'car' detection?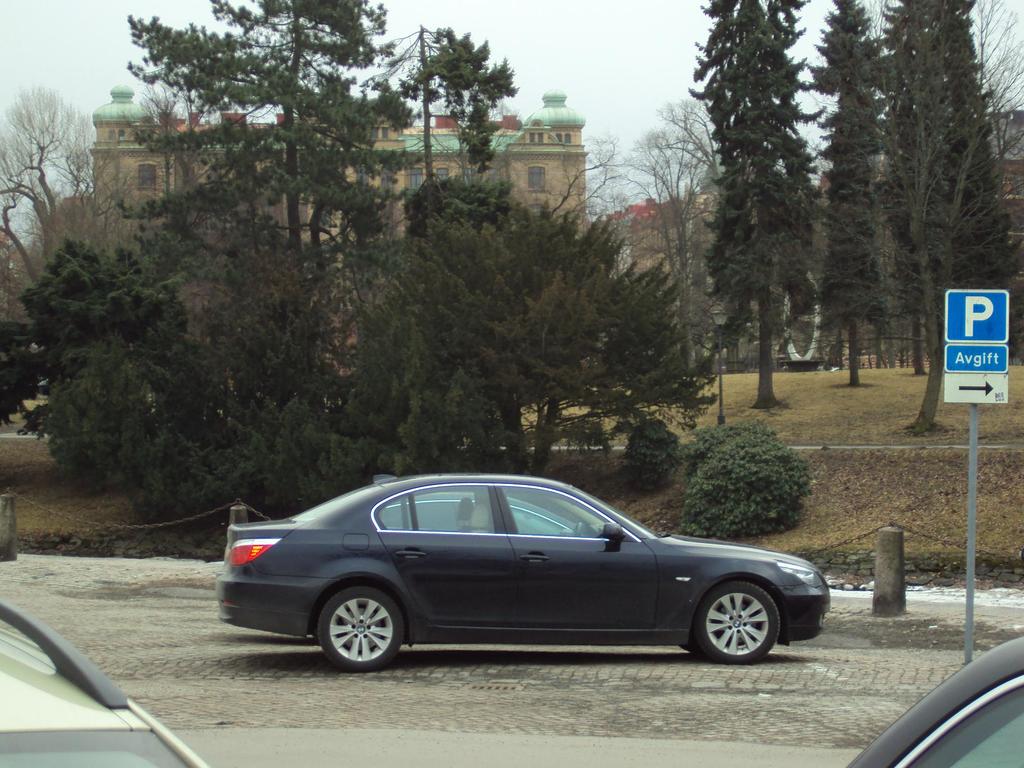
215:478:847:686
